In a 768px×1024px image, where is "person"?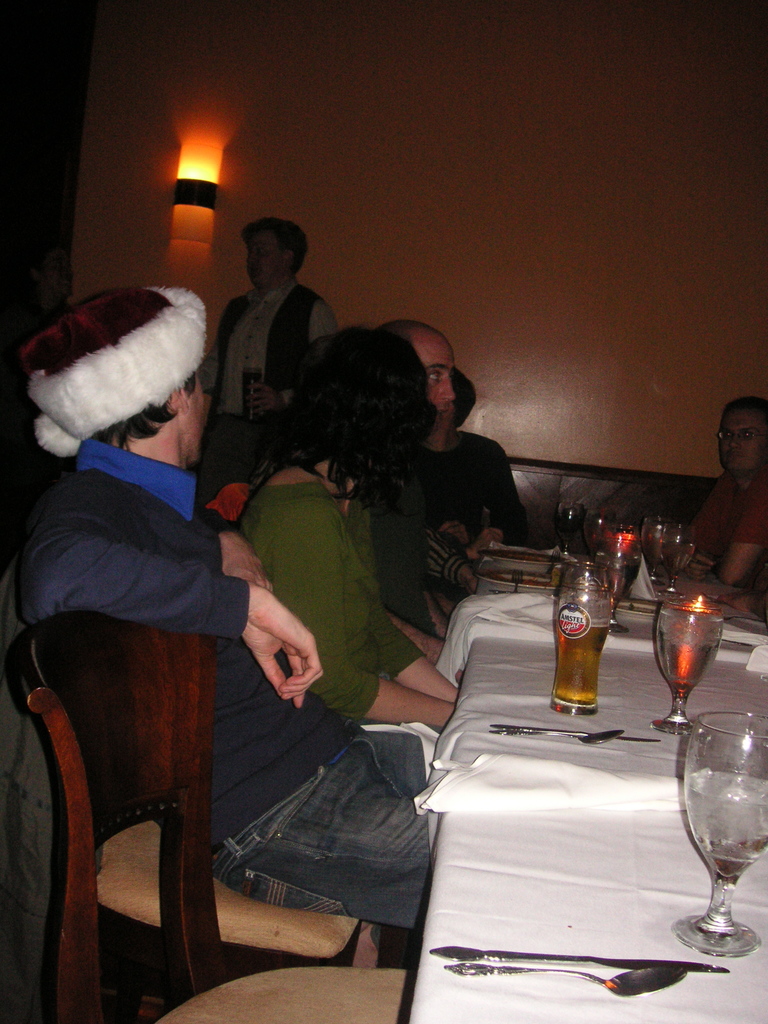
Rect(12, 283, 425, 925).
